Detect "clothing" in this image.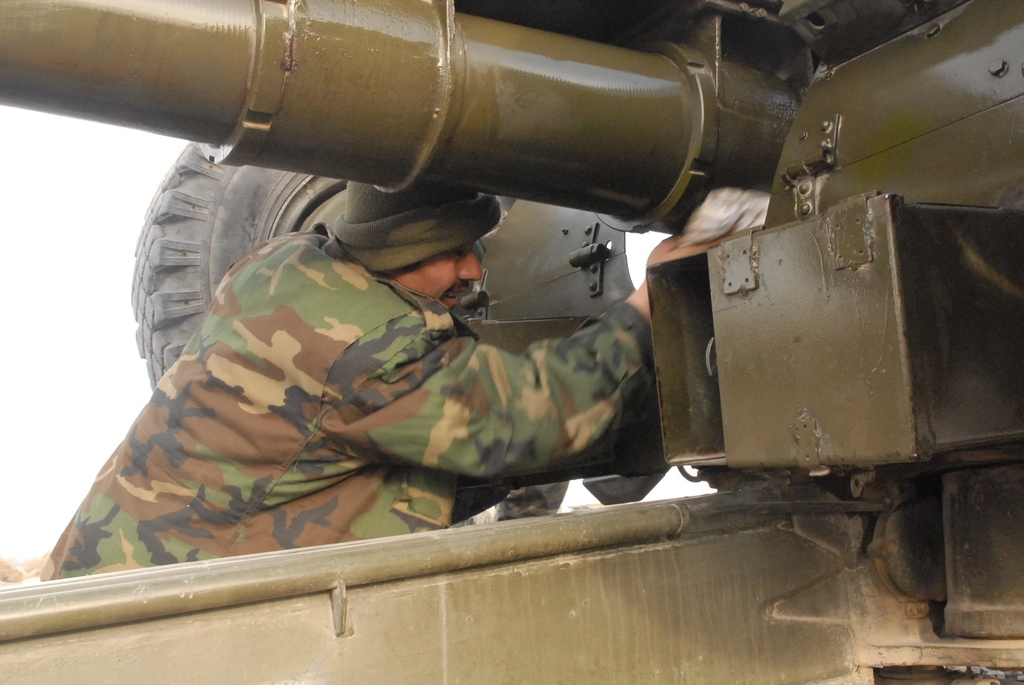
Detection: [78, 164, 692, 550].
